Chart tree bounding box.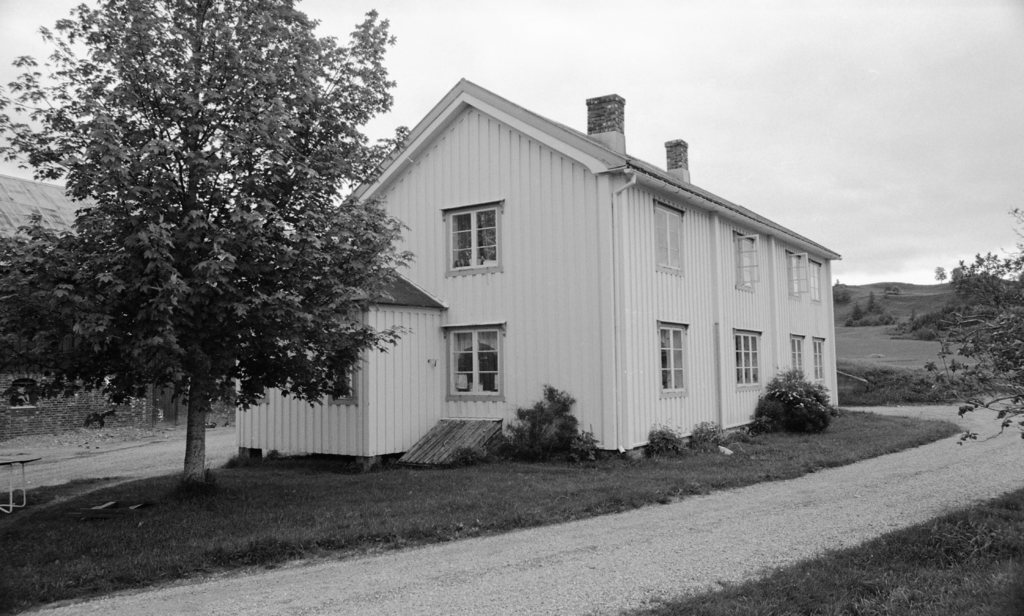
Charted: 845 286 902 327.
